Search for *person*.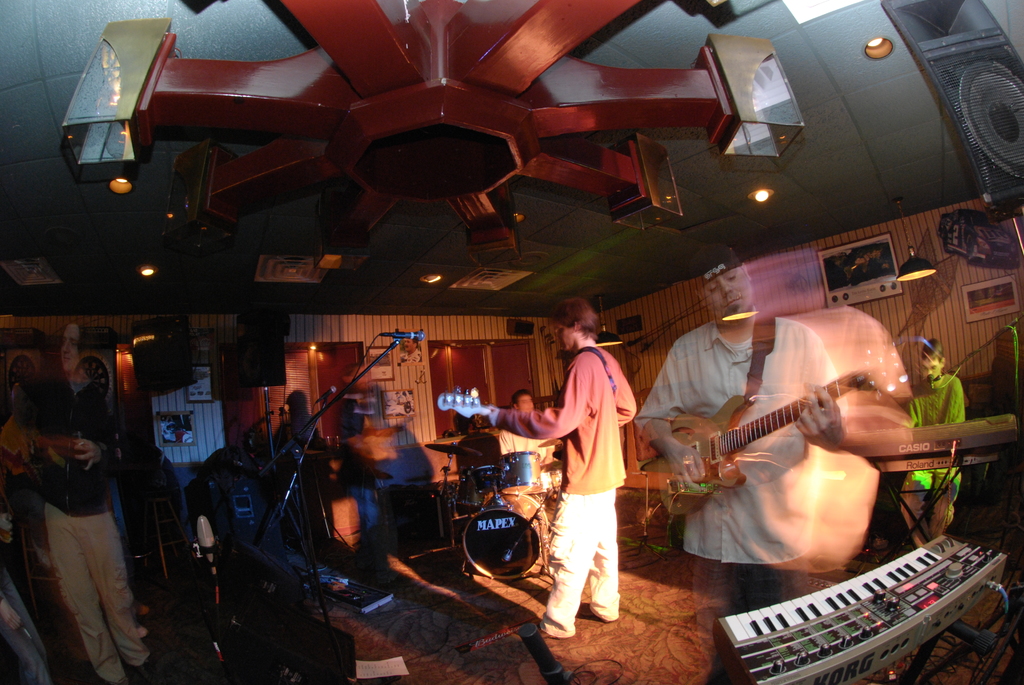
Found at <box>477,288,639,645</box>.
